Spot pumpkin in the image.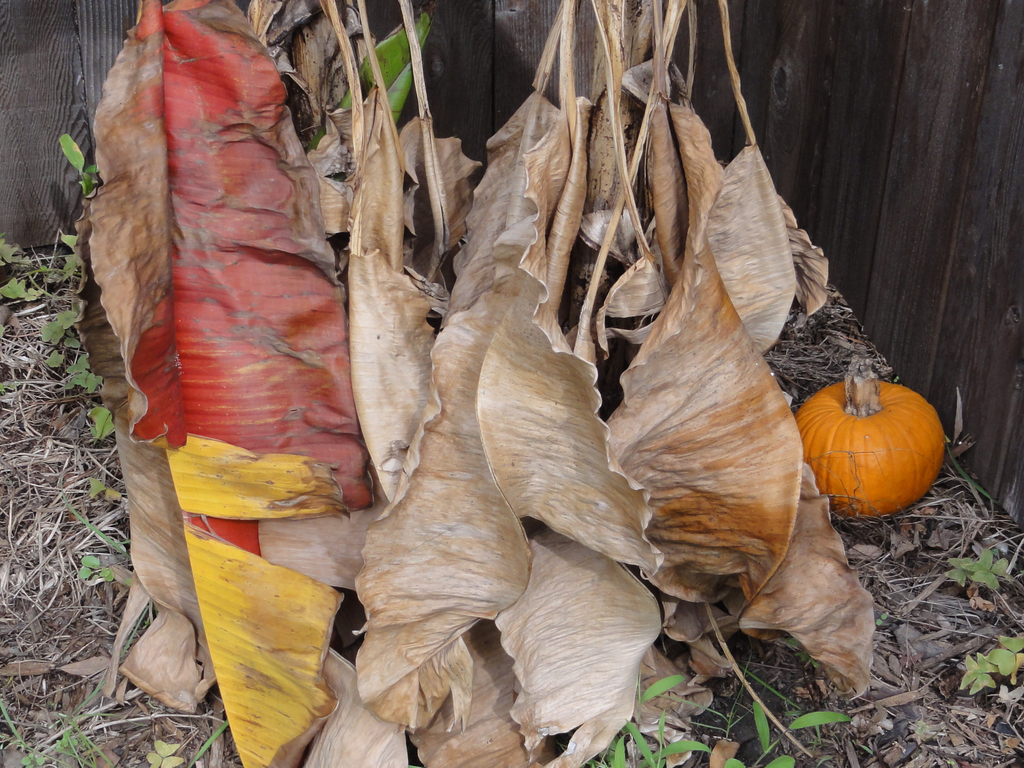
pumpkin found at [x1=793, y1=374, x2=948, y2=523].
